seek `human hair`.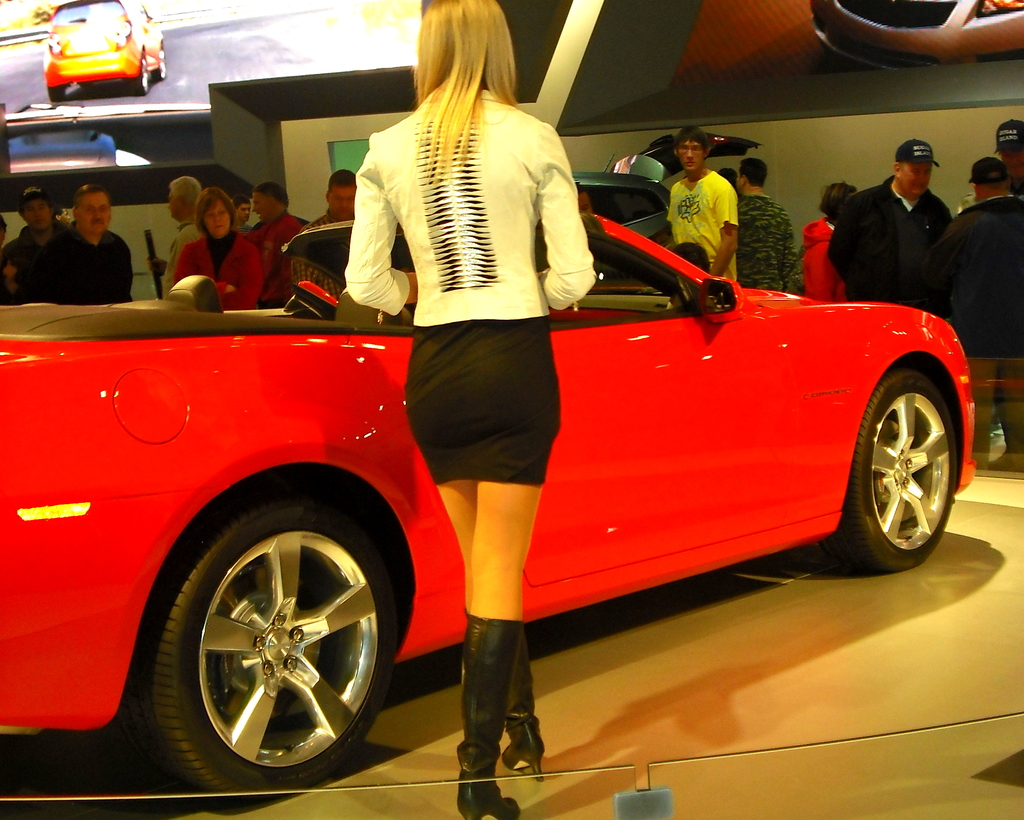
BBox(817, 180, 858, 222).
